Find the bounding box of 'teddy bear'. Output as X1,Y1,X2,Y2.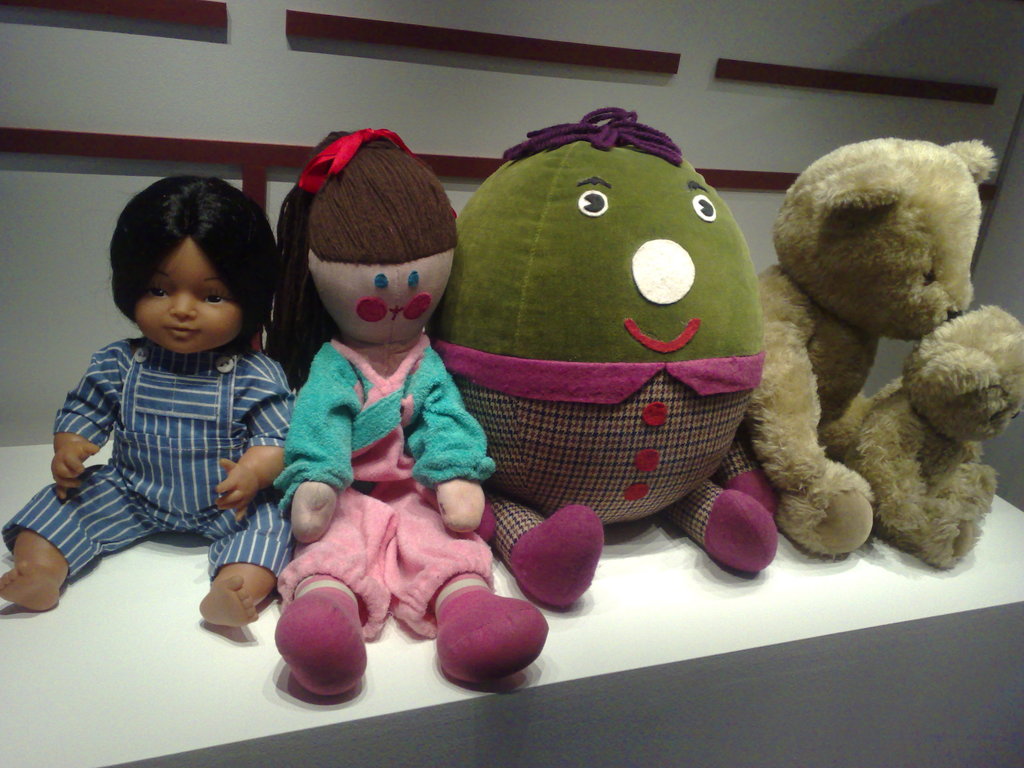
761,135,1007,561.
